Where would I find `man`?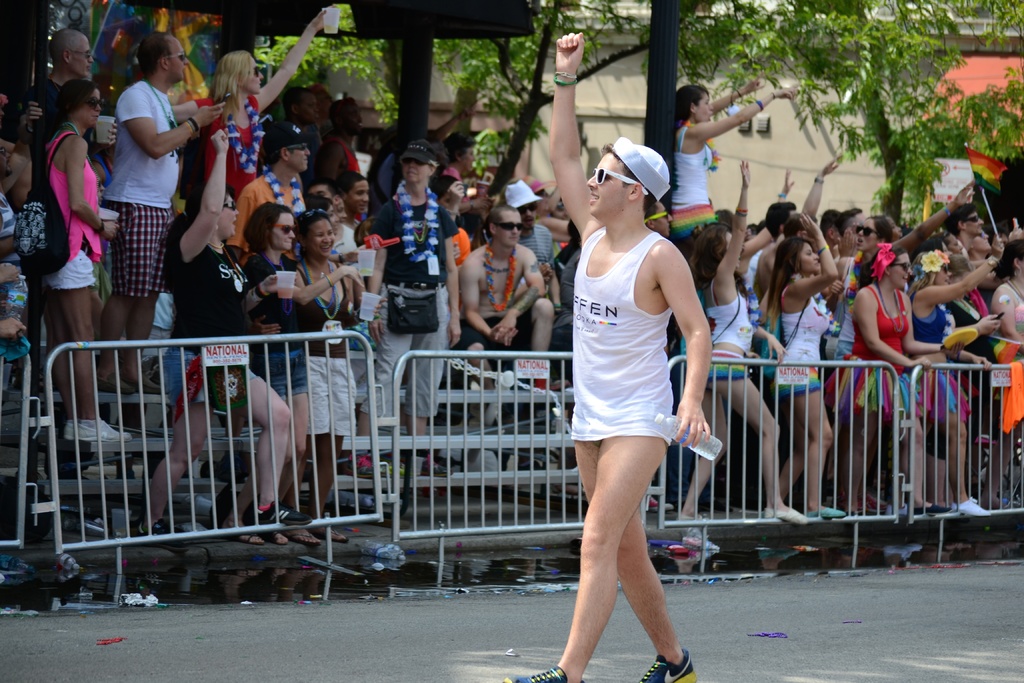
At (left=232, top=119, right=308, bottom=269).
